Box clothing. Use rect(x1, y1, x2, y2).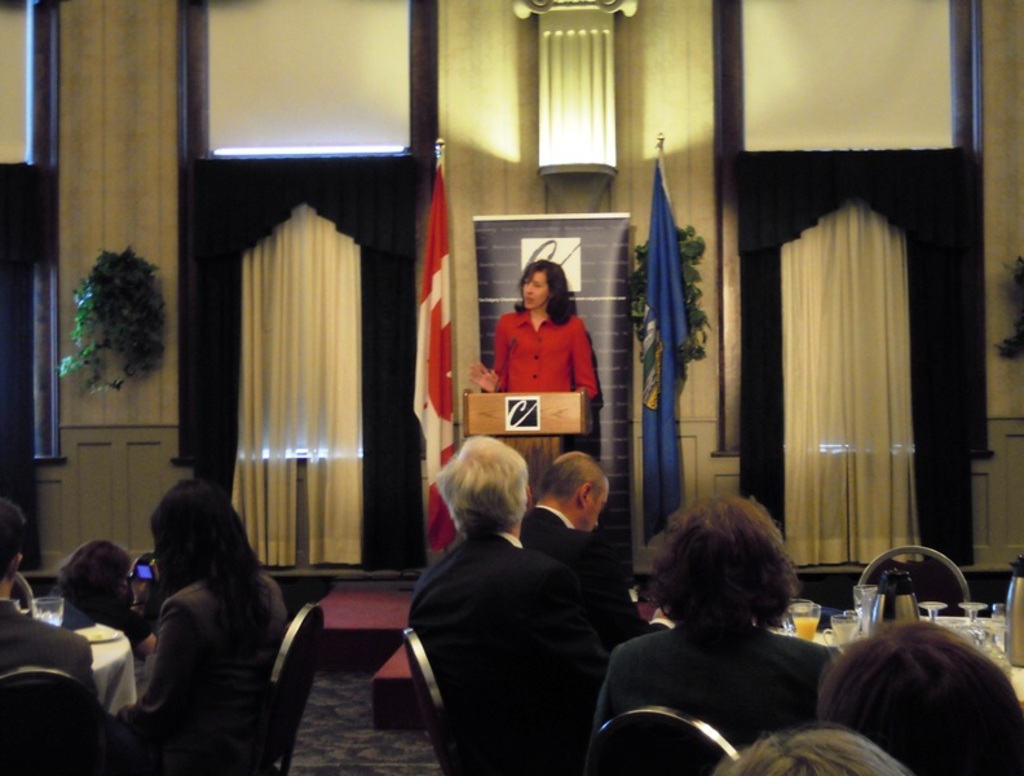
rect(498, 288, 600, 409).
